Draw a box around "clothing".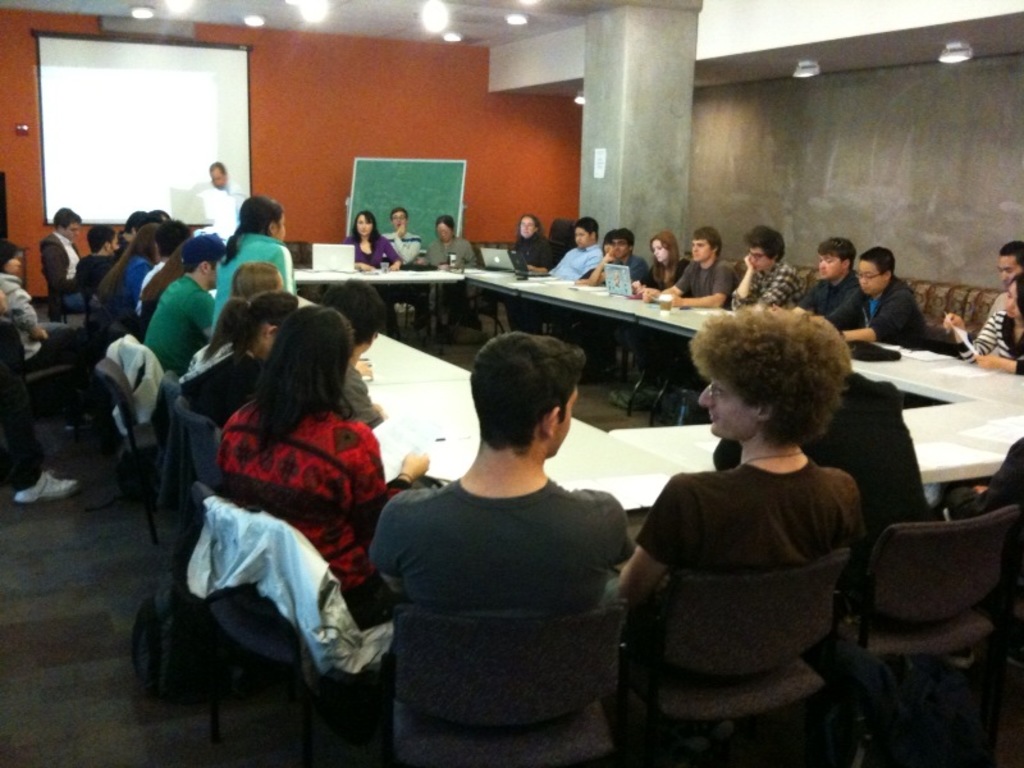
x1=671, y1=255, x2=737, y2=306.
